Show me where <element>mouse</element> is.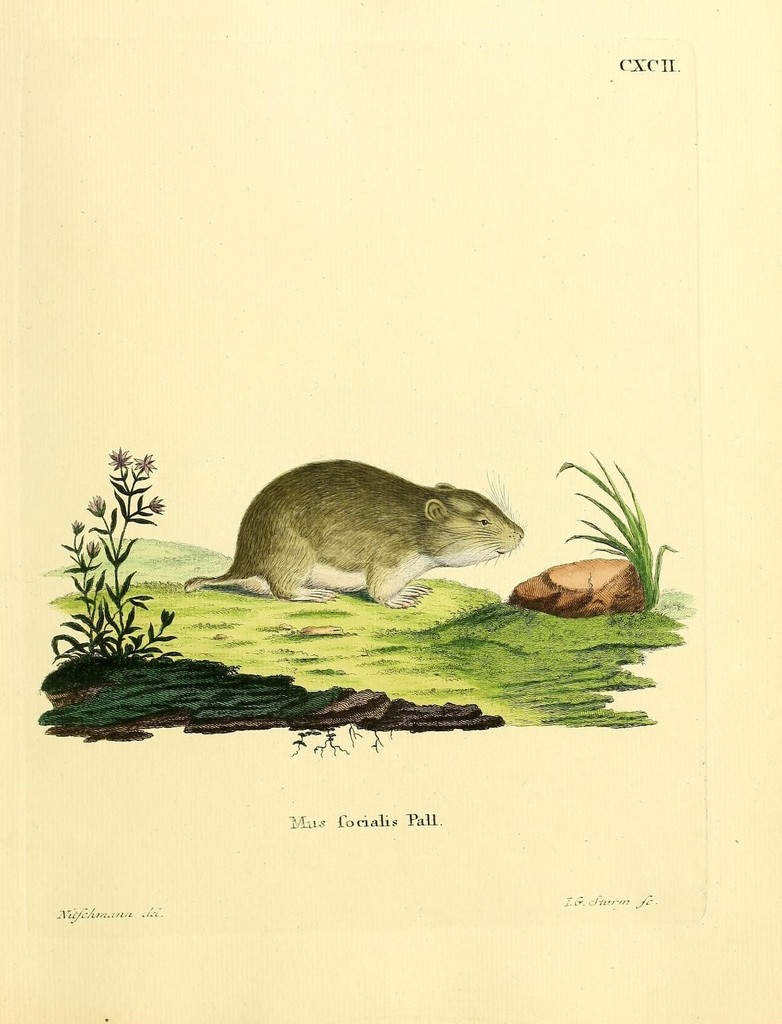
<element>mouse</element> is at (184, 453, 527, 609).
